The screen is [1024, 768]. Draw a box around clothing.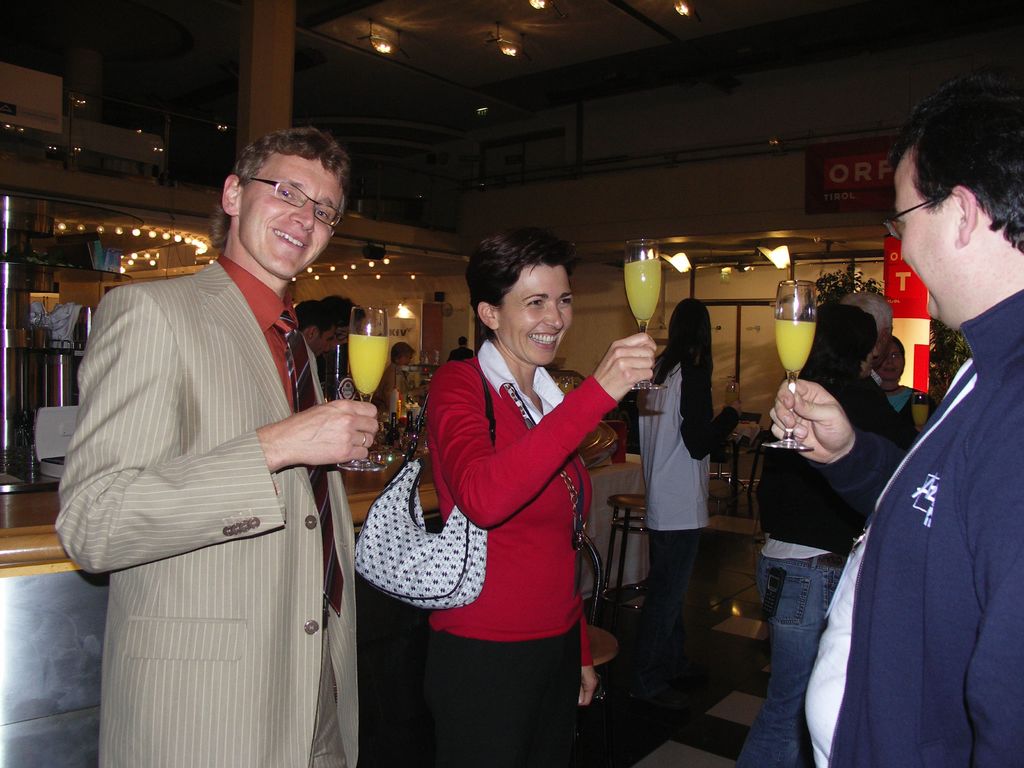
rect(63, 250, 349, 767).
